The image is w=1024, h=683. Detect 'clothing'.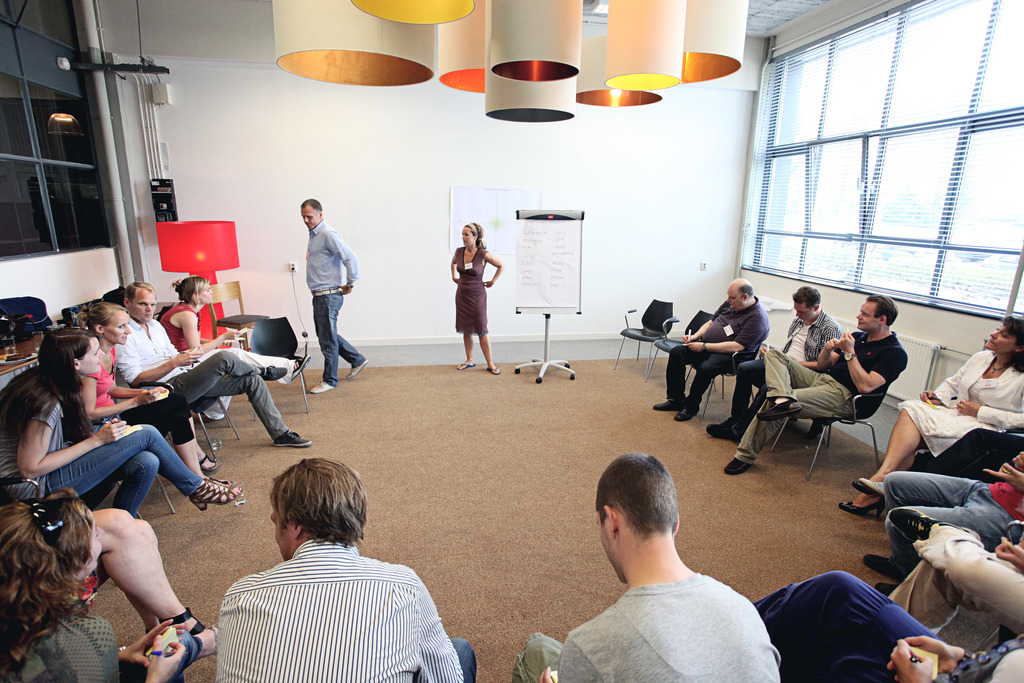
Detection: BBox(666, 343, 740, 403).
